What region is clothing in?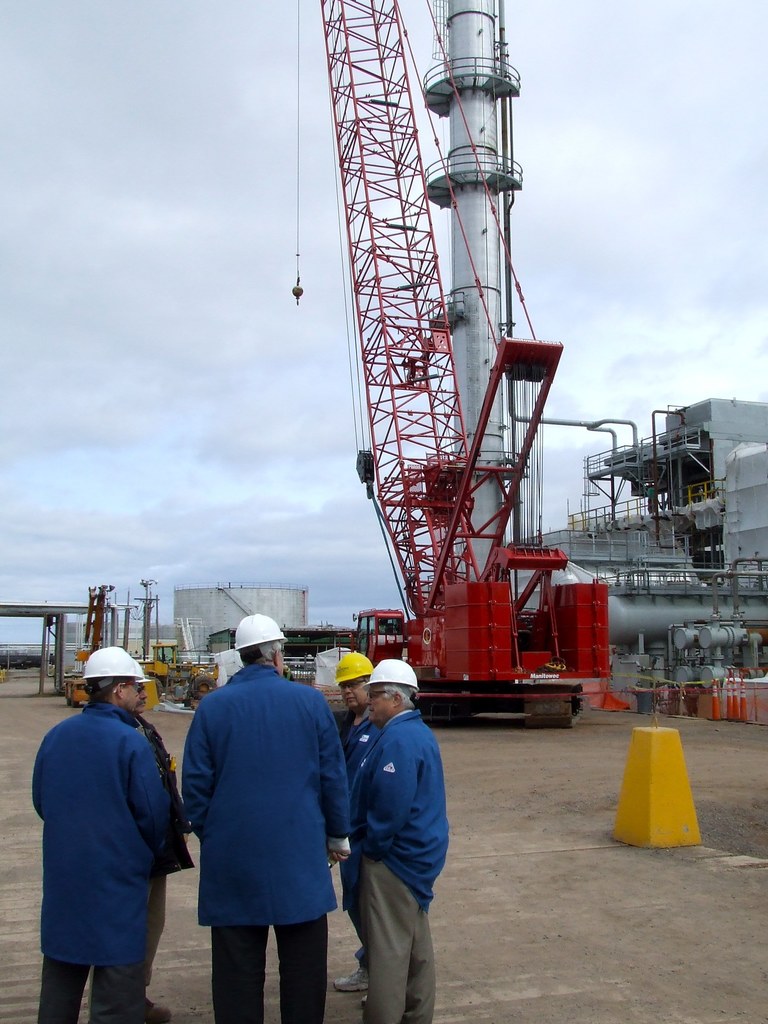
bbox(355, 837, 442, 1023).
